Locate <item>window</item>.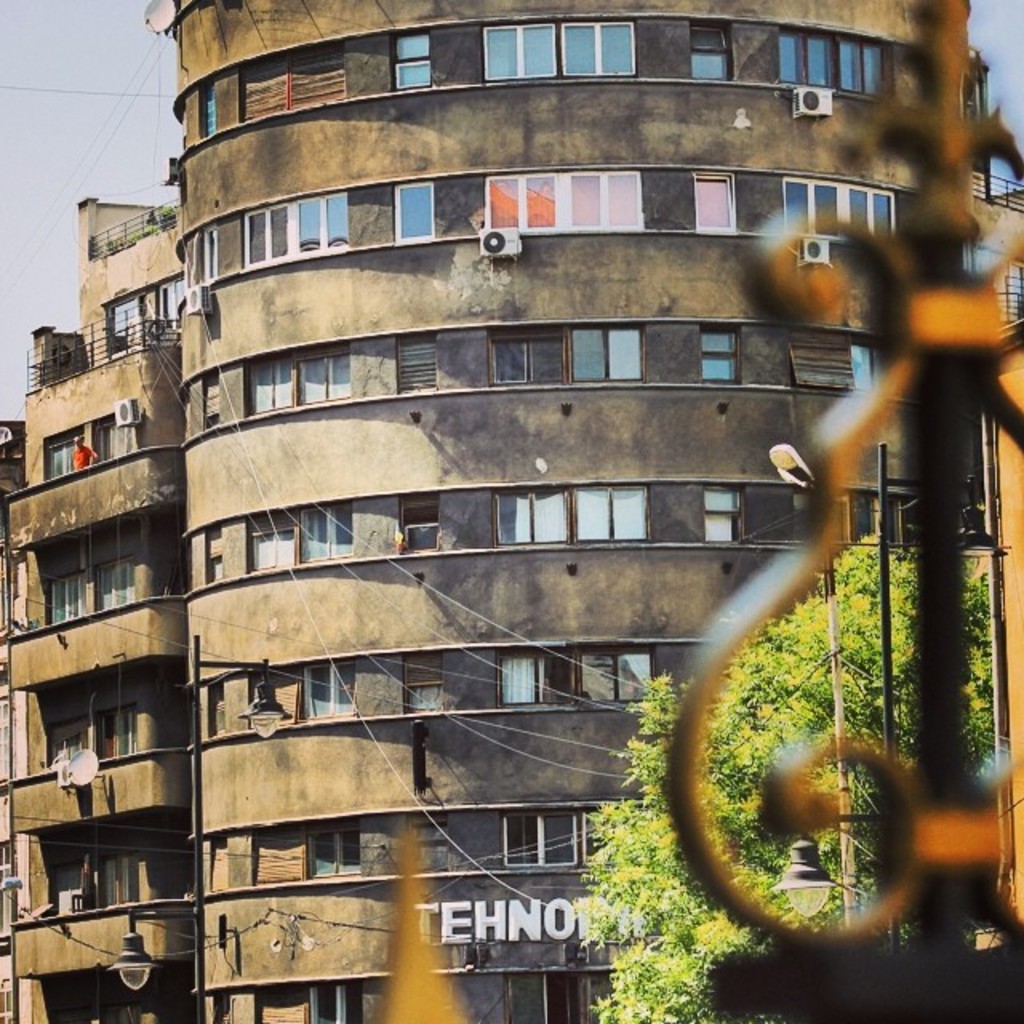
Bounding box: (482,24,570,85).
